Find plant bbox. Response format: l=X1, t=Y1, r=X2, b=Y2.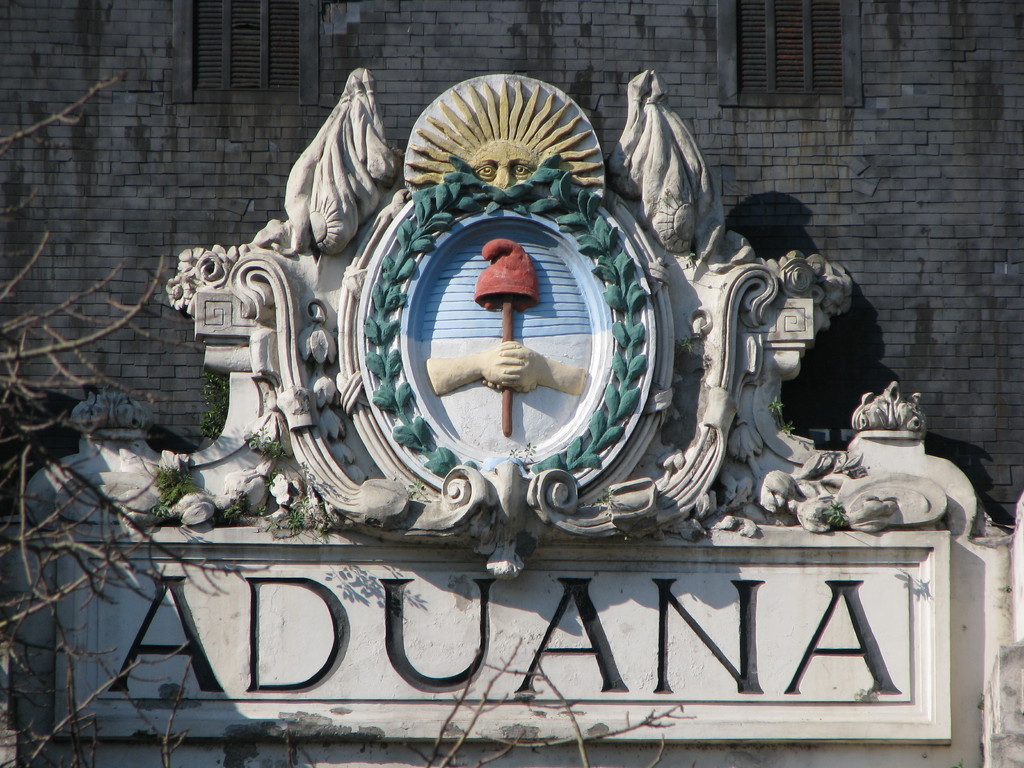
l=824, t=495, r=852, b=532.
